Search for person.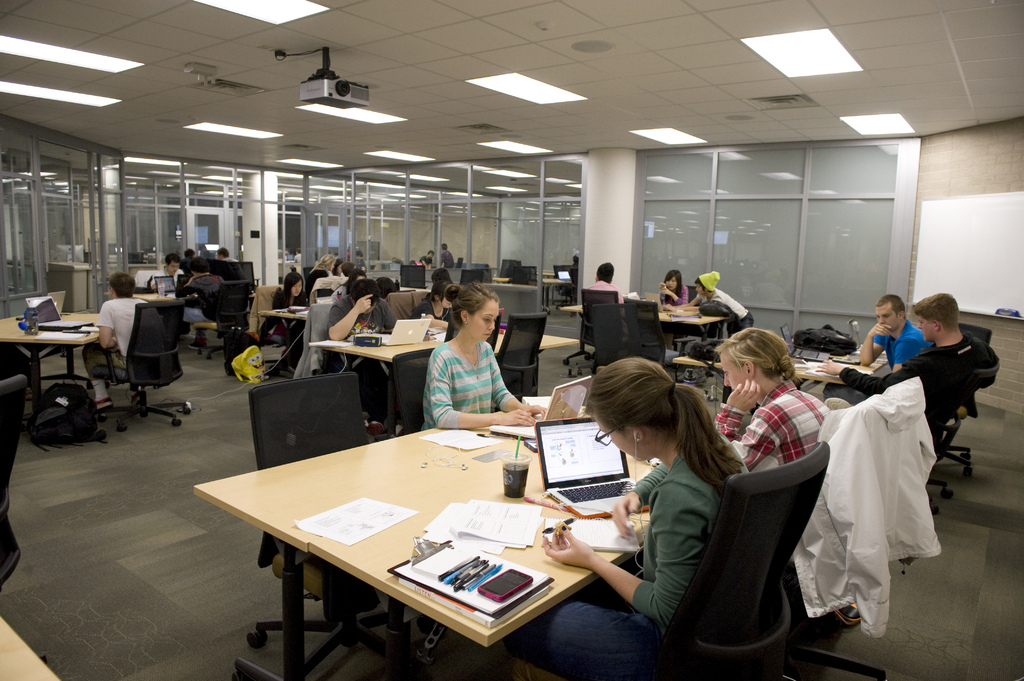
Found at BBox(655, 270, 693, 307).
